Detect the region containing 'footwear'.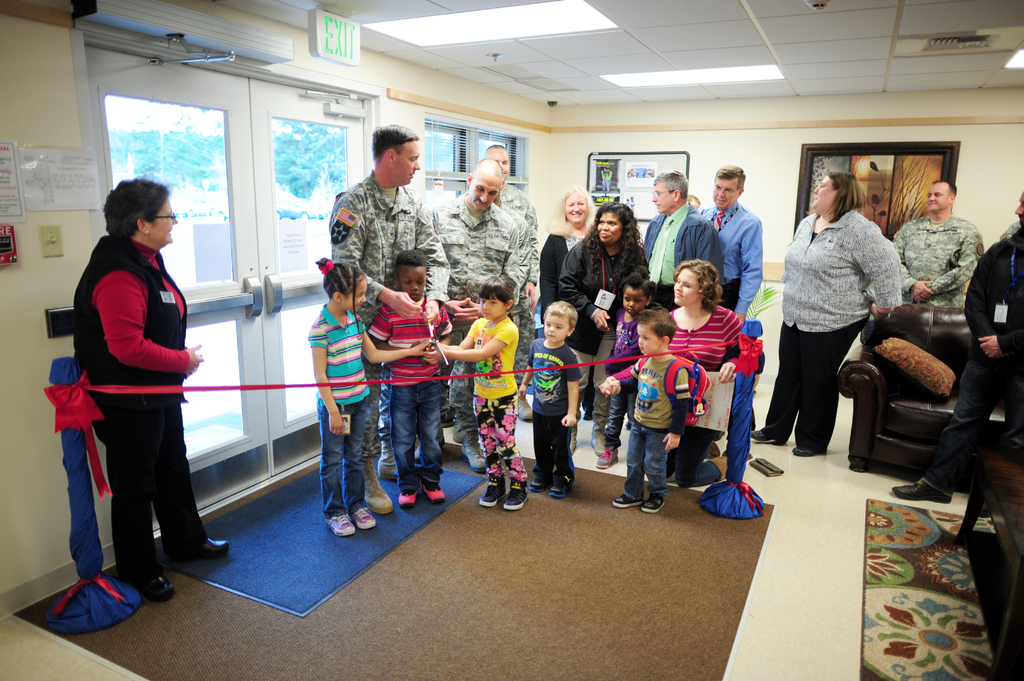
589:423:604:456.
